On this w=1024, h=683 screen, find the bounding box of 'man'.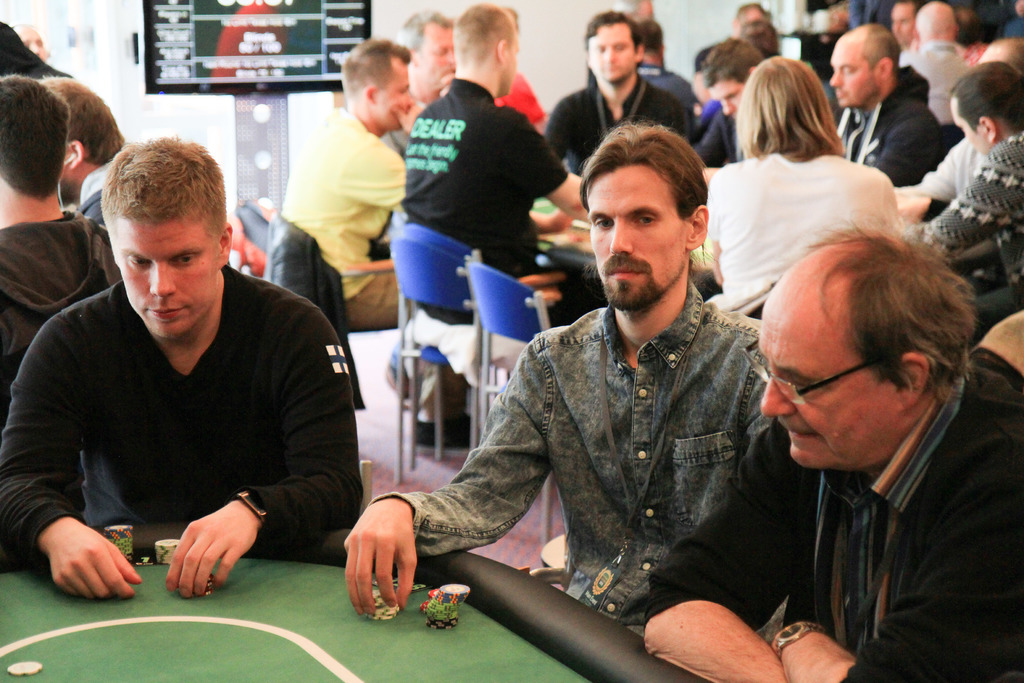
Bounding box: (left=342, top=124, right=772, bottom=618).
